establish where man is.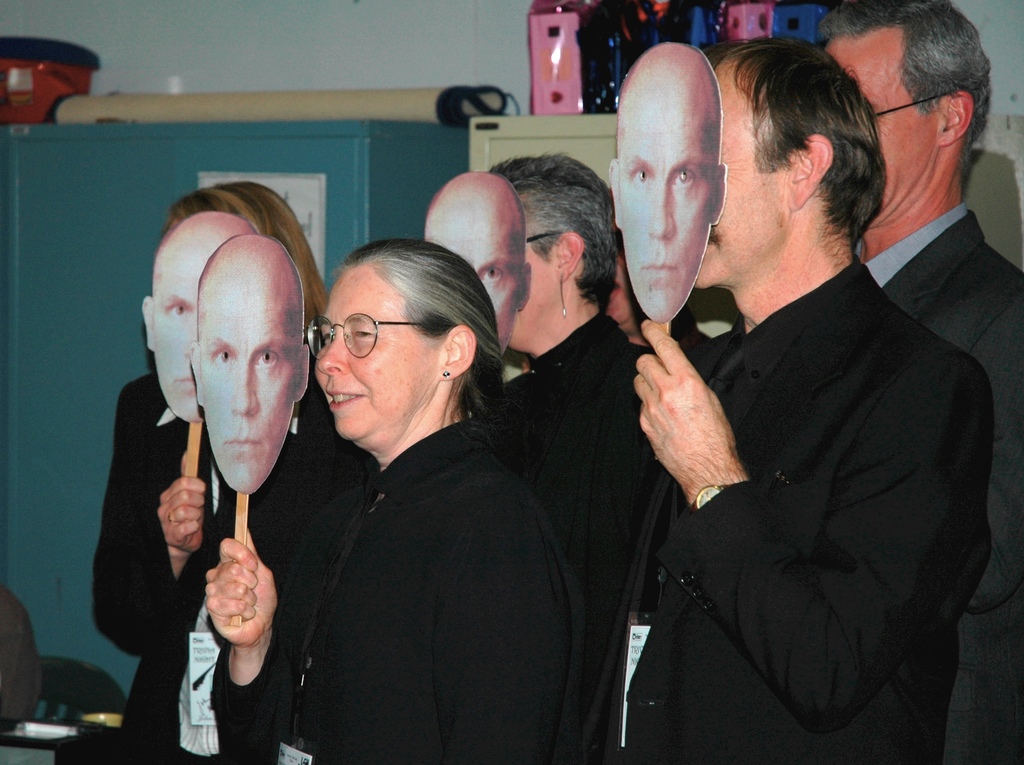
Established at bbox=(612, 26, 979, 764).
